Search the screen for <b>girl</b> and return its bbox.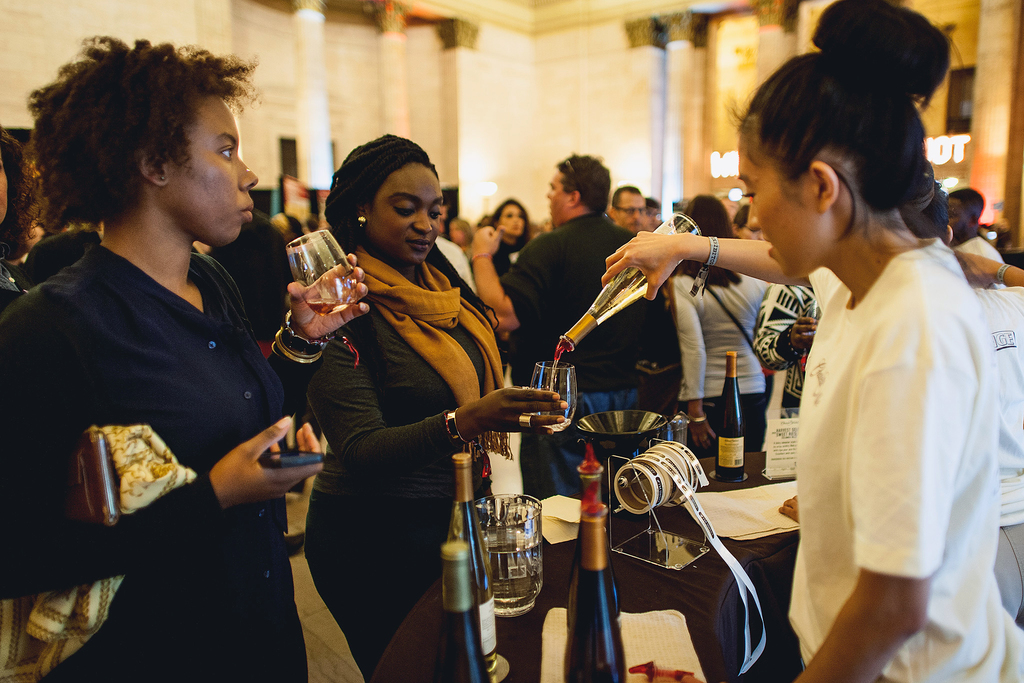
Found: pyautogui.locateOnScreen(467, 198, 534, 392).
